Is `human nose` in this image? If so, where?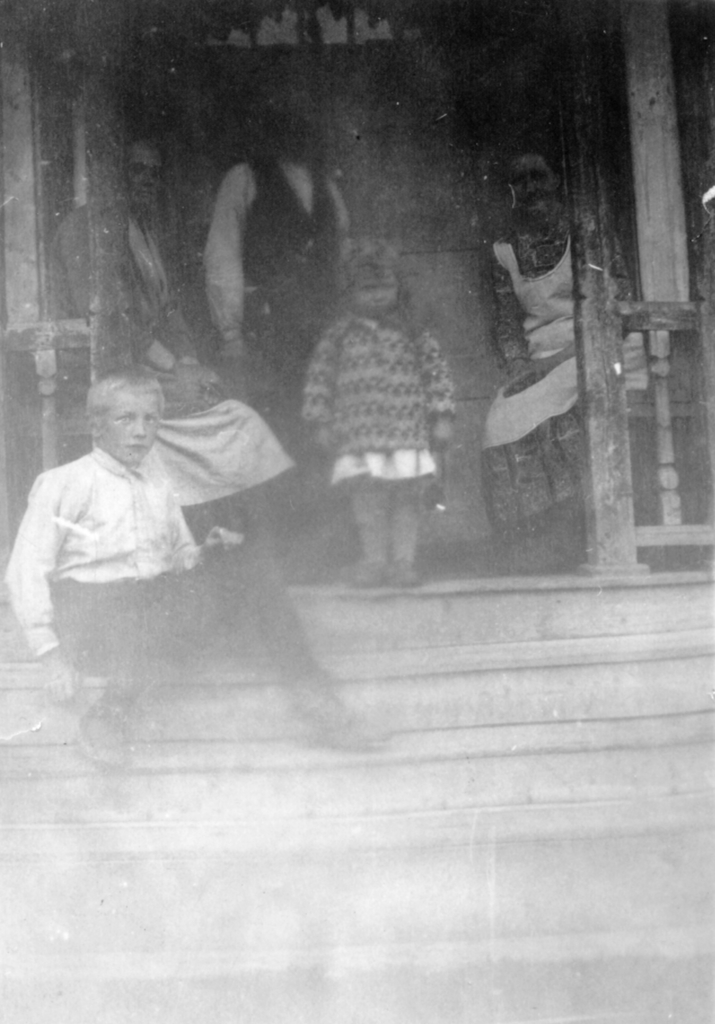
Yes, at pyautogui.locateOnScreen(133, 424, 148, 435).
